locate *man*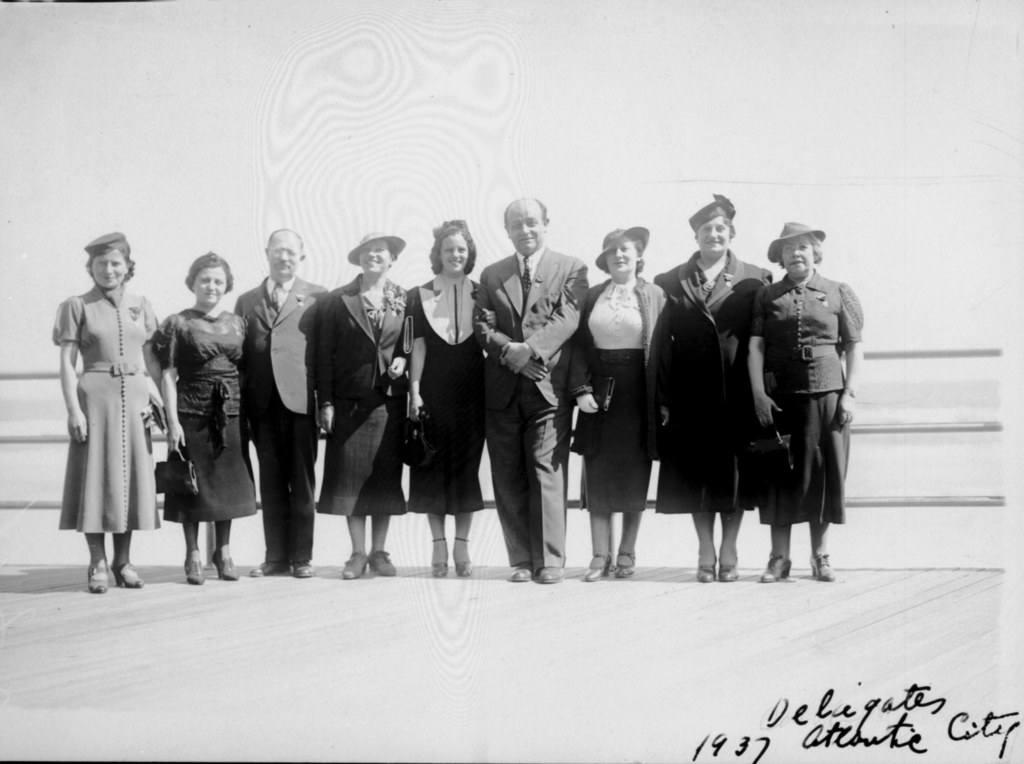
<box>473,198,575,580</box>
